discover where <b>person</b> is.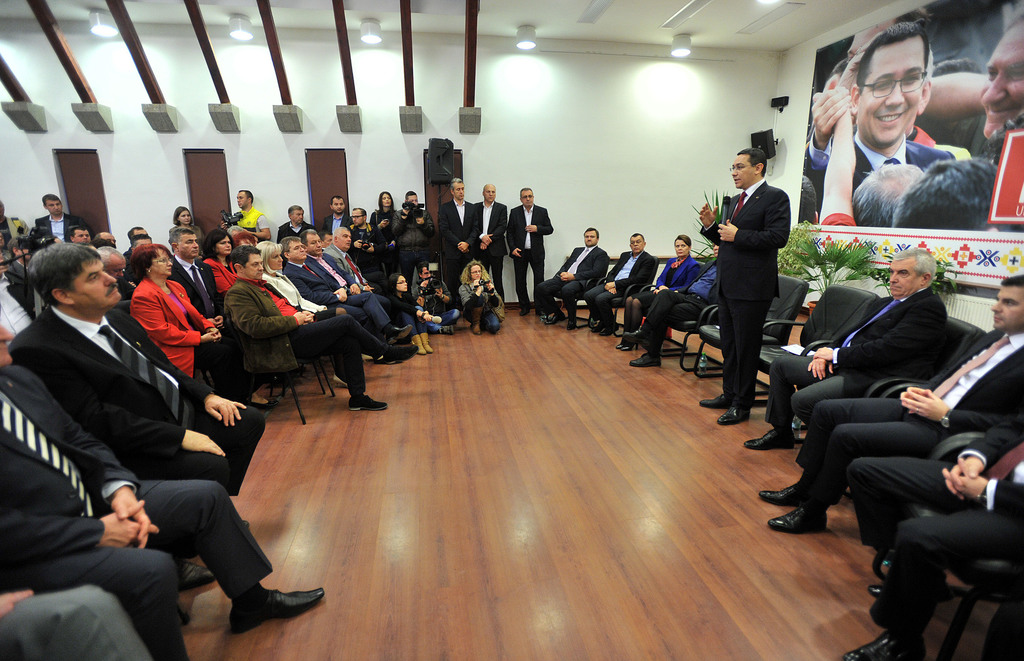
Discovered at (left=584, top=232, right=662, bottom=333).
